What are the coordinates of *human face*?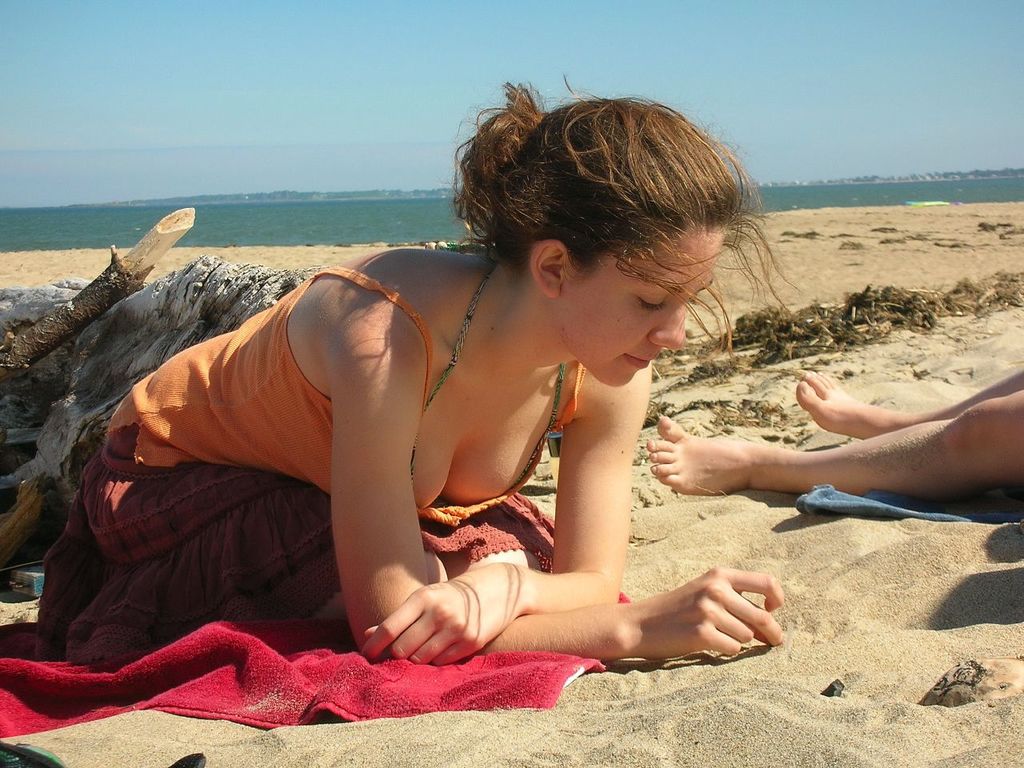
562 230 725 389.
